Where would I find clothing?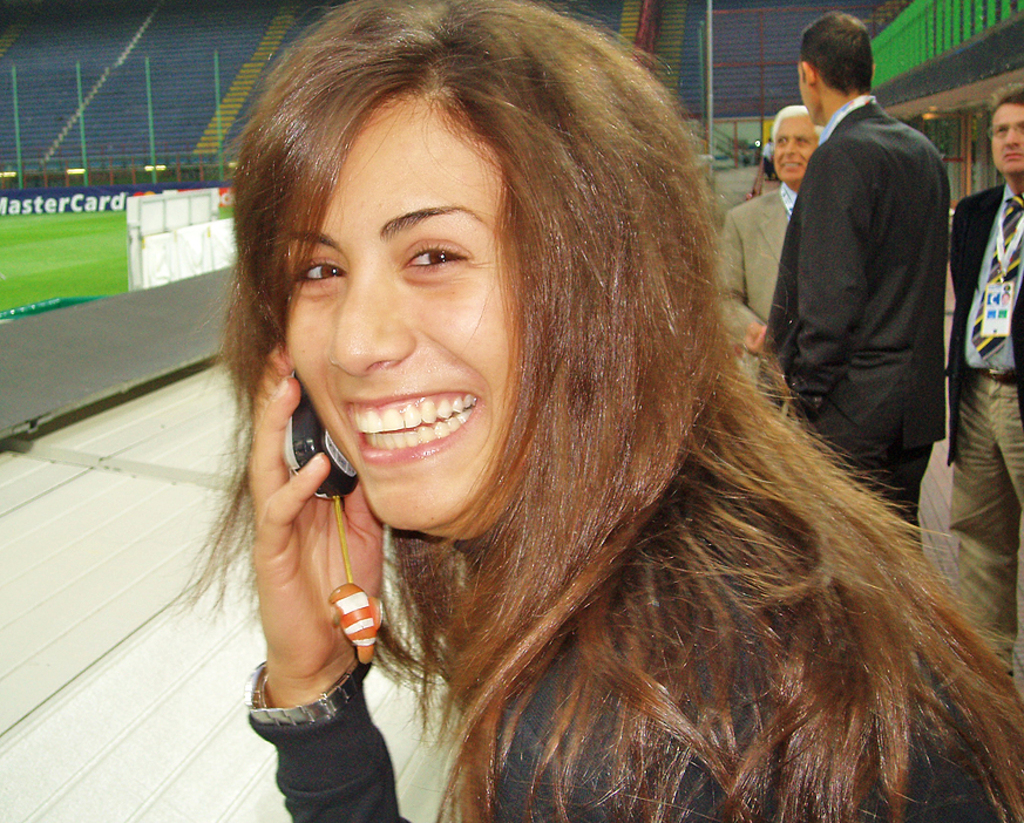
At 952/362/1023/680.
